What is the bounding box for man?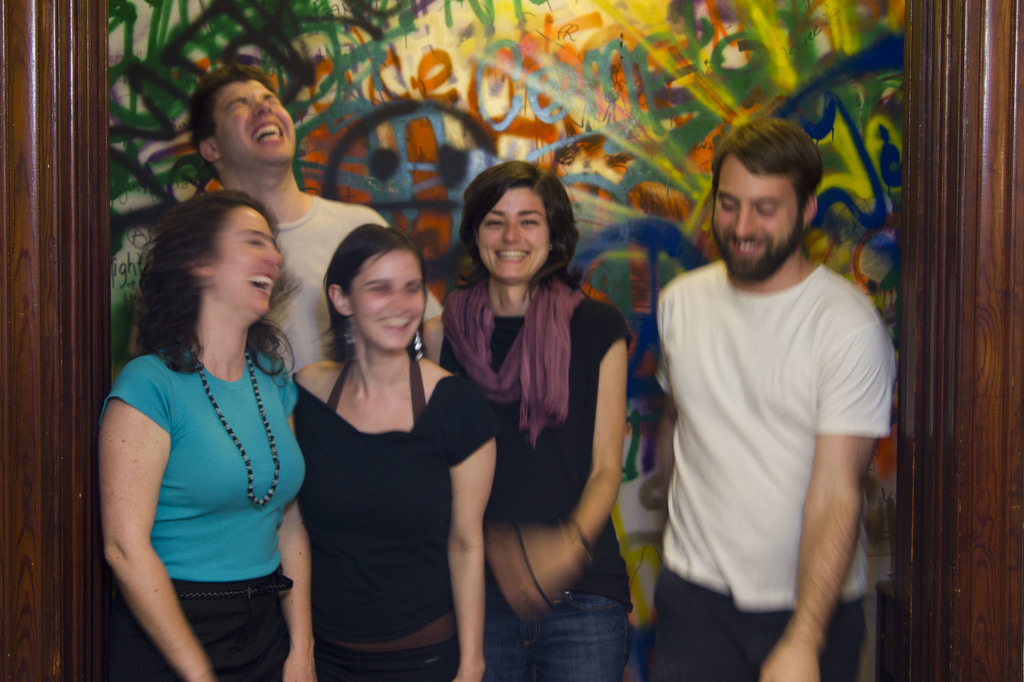
[left=140, top=59, right=451, bottom=377].
